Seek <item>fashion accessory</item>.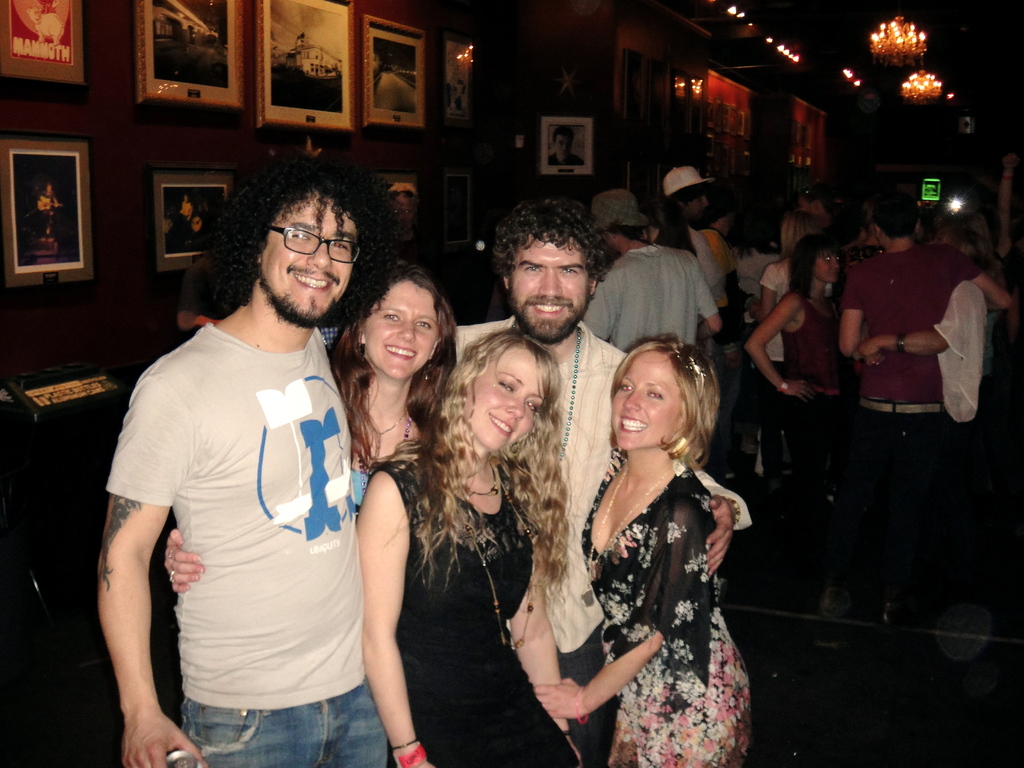
rect(260, 218, 368, 266).
